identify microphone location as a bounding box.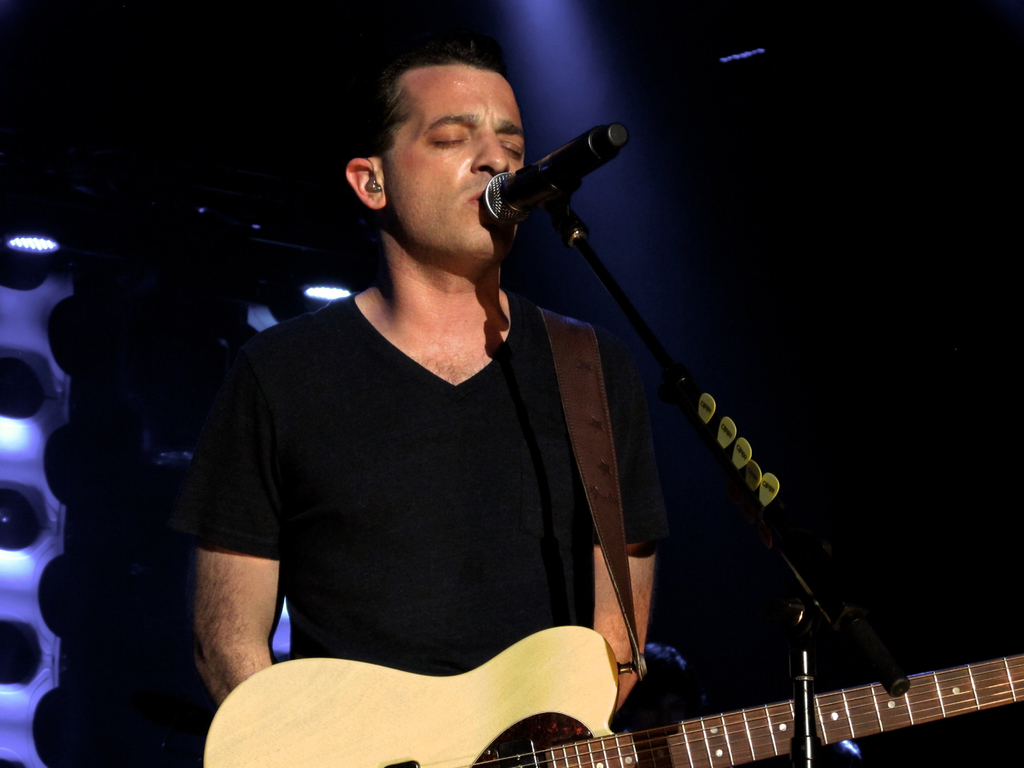
<bbox>465, 116, 627, 247</bbox>.
